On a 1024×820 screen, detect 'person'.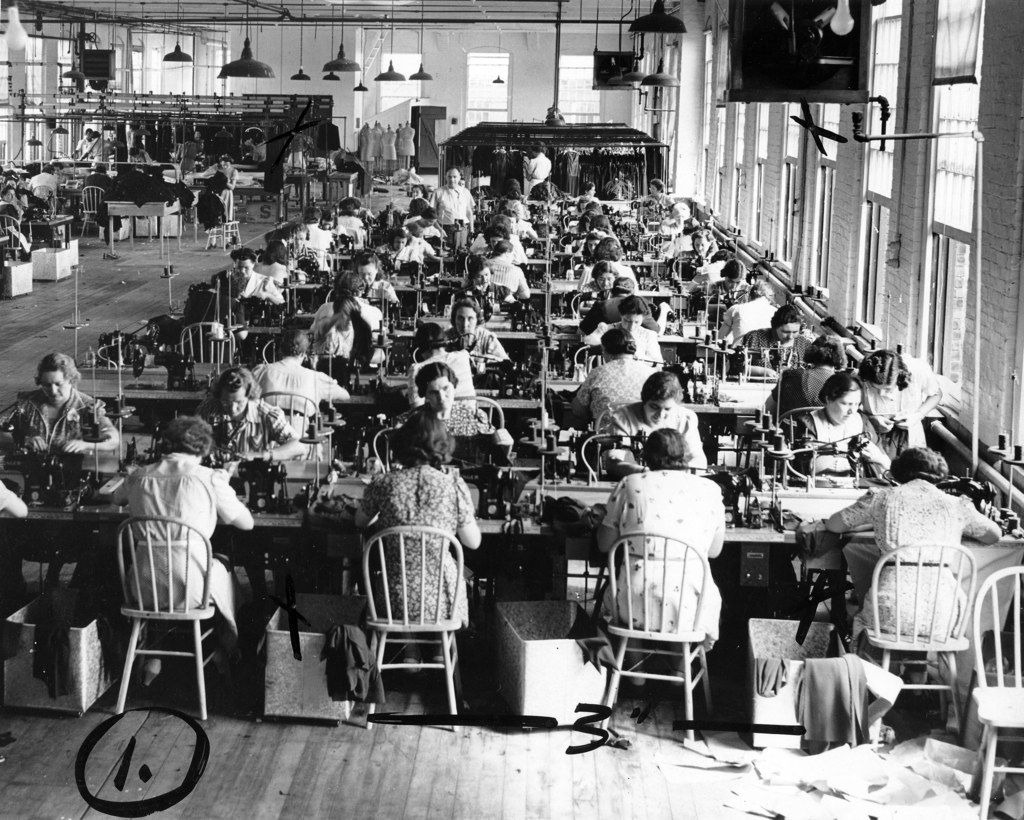
x1=389 y1=228 x2=428 y2=268.
